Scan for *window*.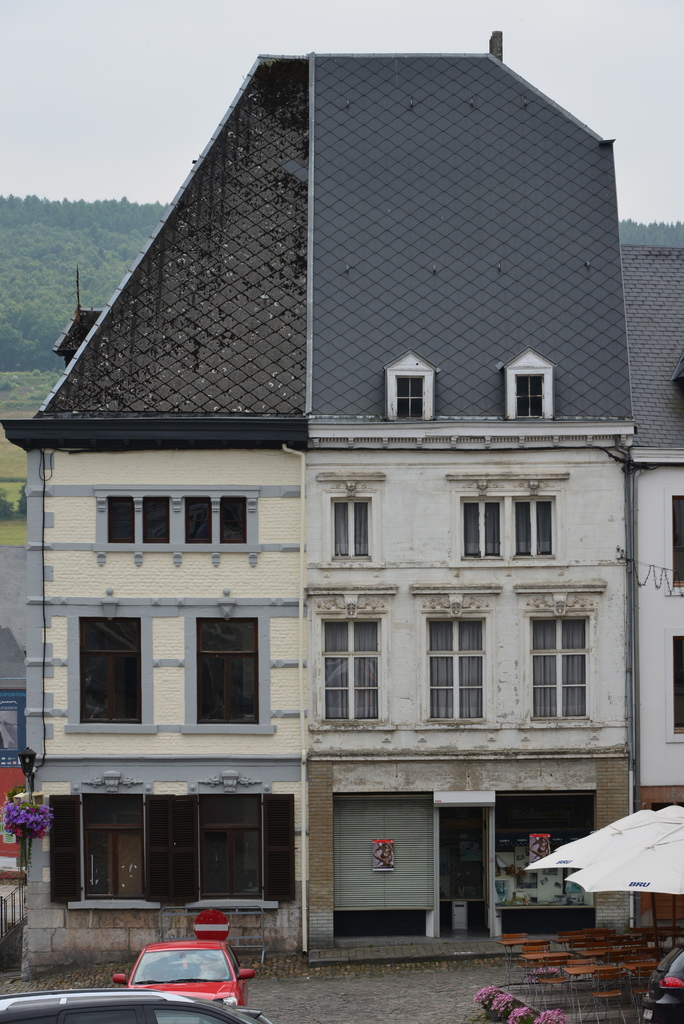
Scan result: <bbox>515, 373, 541, 415</bbox>.
